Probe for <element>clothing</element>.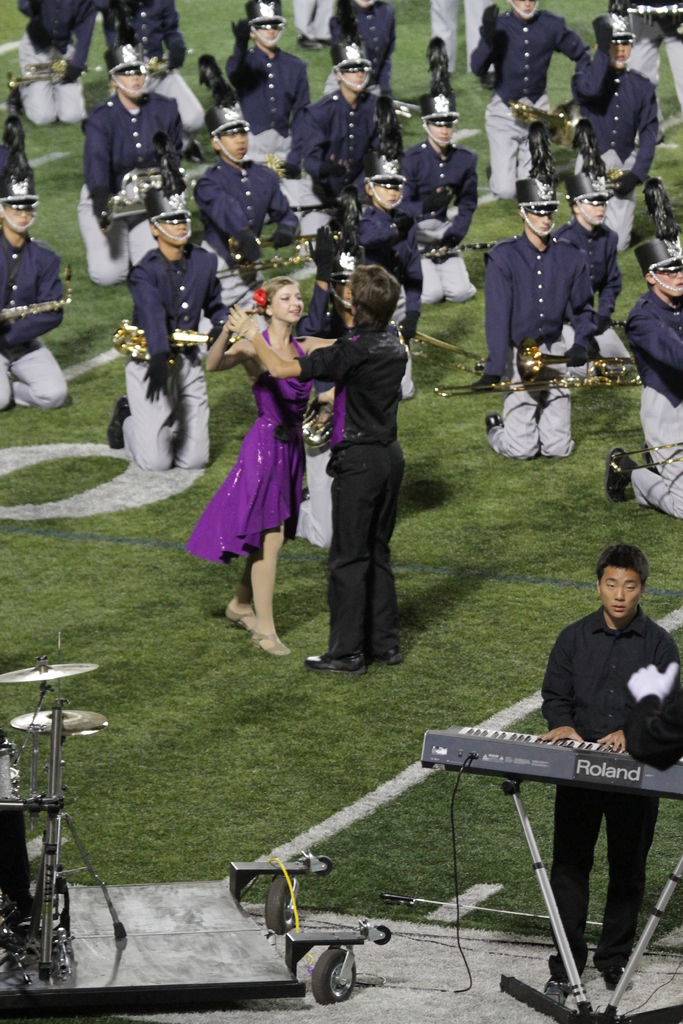
Probe result: 185/326/317/569.
